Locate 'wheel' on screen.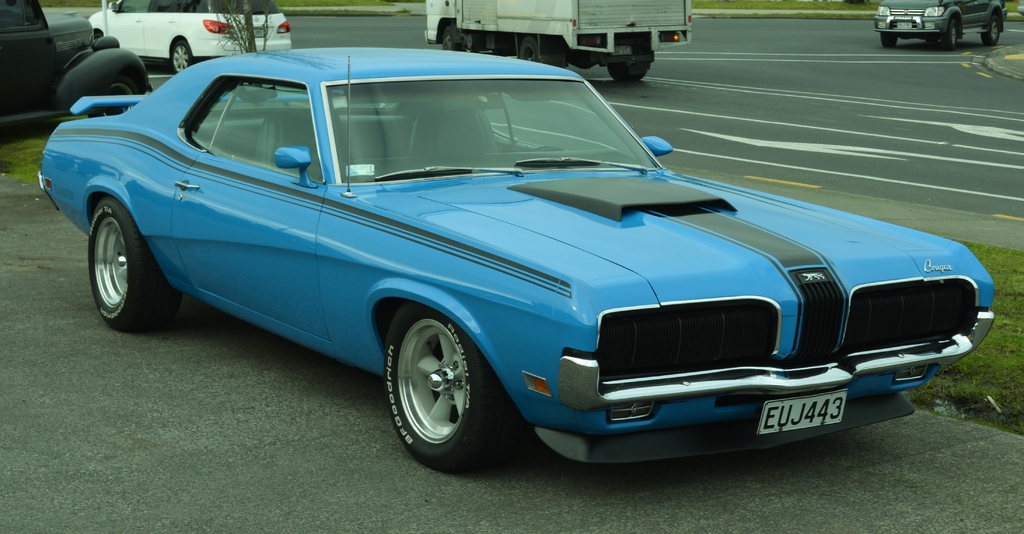
On screen at [86,198,178,328].
